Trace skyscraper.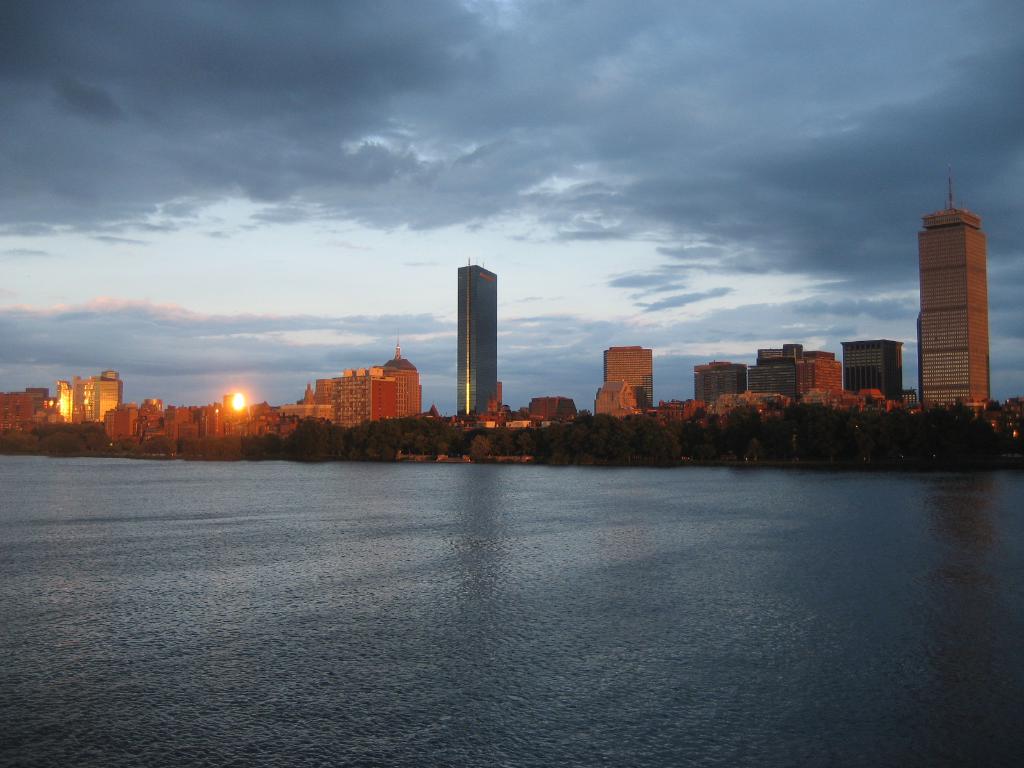
Traced to l=760, t=340, r=838, b=406.
